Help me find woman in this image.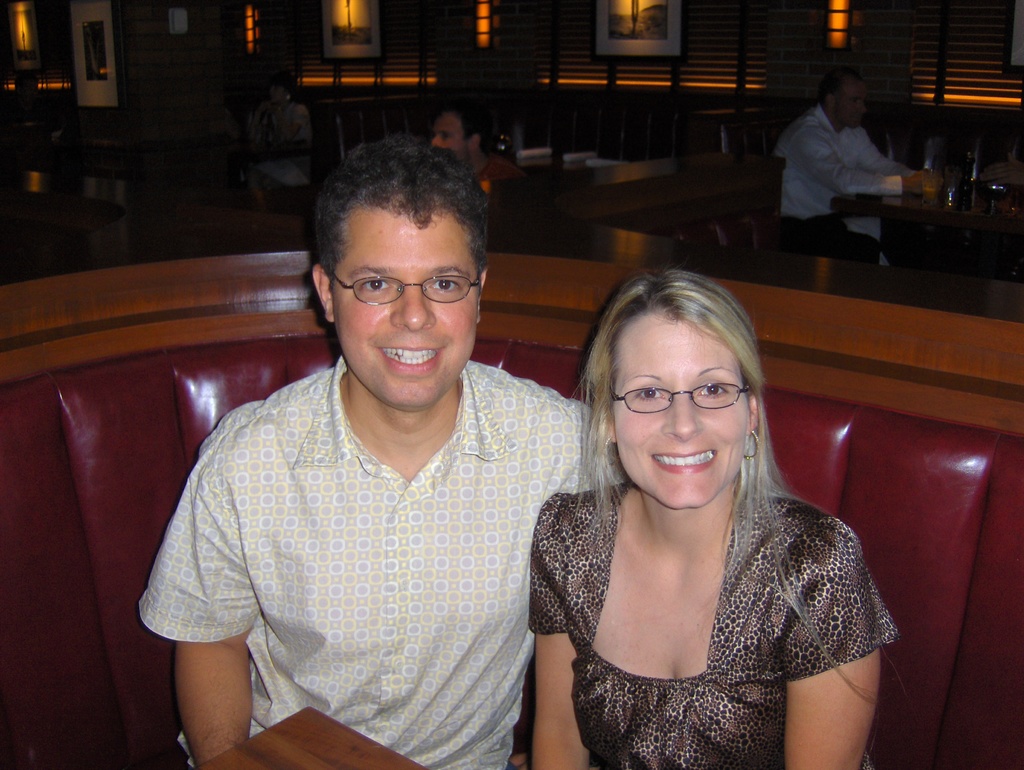
Found it: x1=514, y1=248, x2=881, y2=769.
